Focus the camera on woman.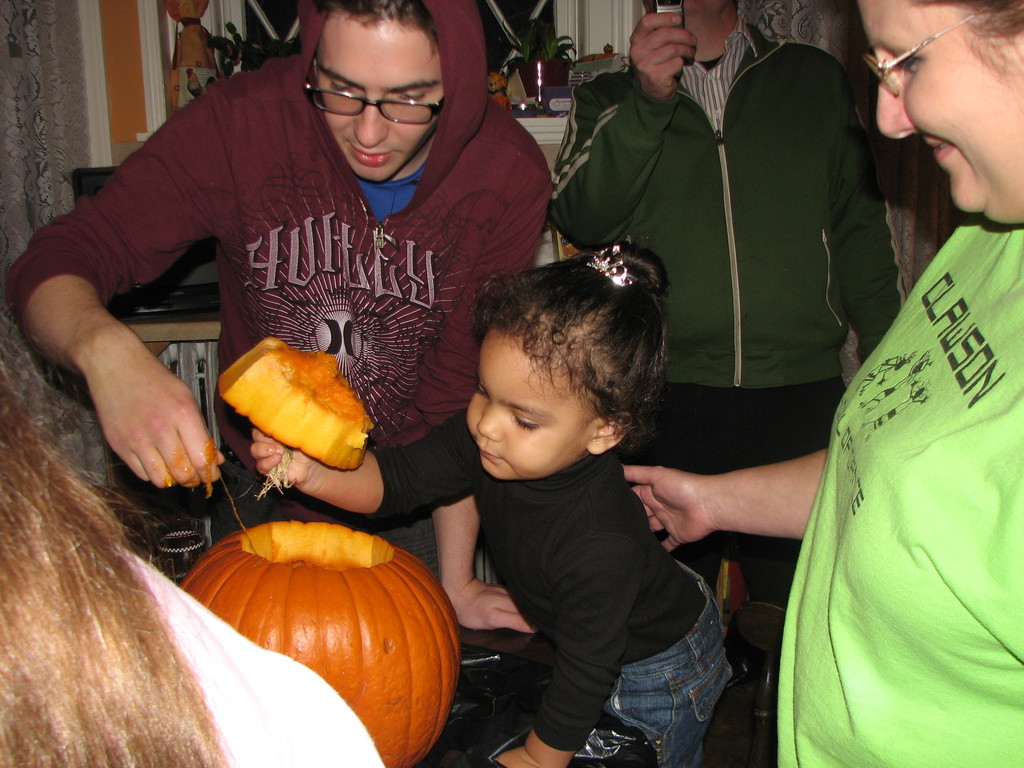
Focus region: rect(0, 303, 385, 767).
